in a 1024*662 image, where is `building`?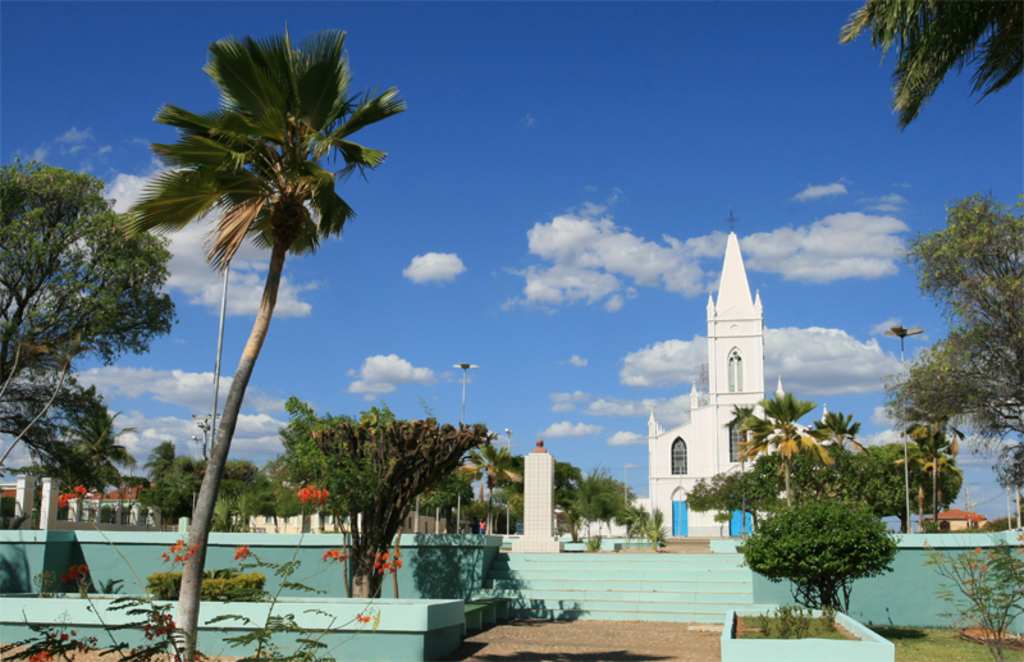
645, 213, 833, 537.
